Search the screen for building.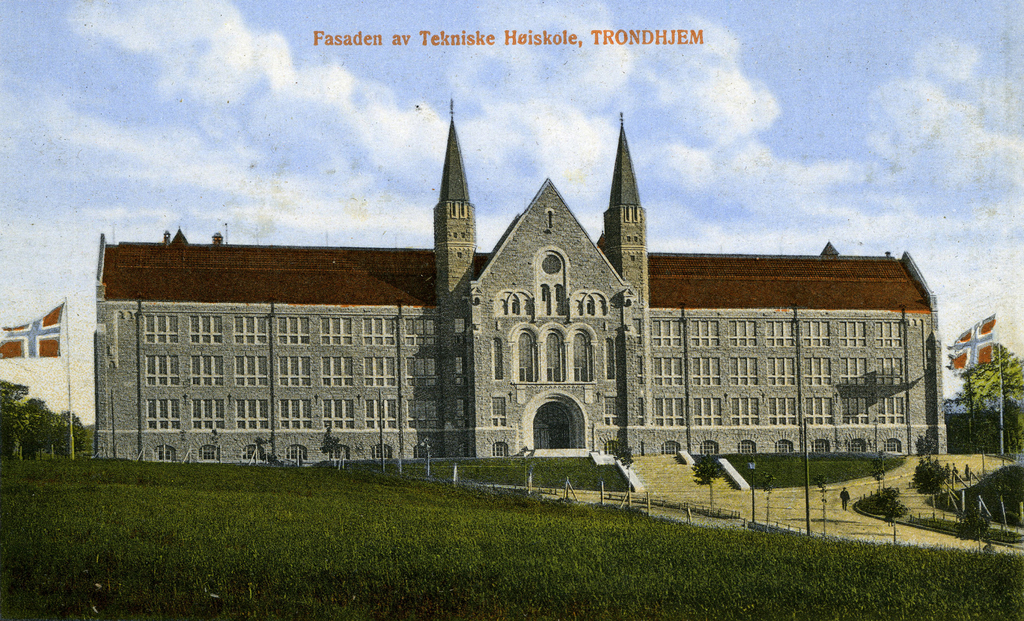
Found at bbox=[92, 98, 950, 468].
